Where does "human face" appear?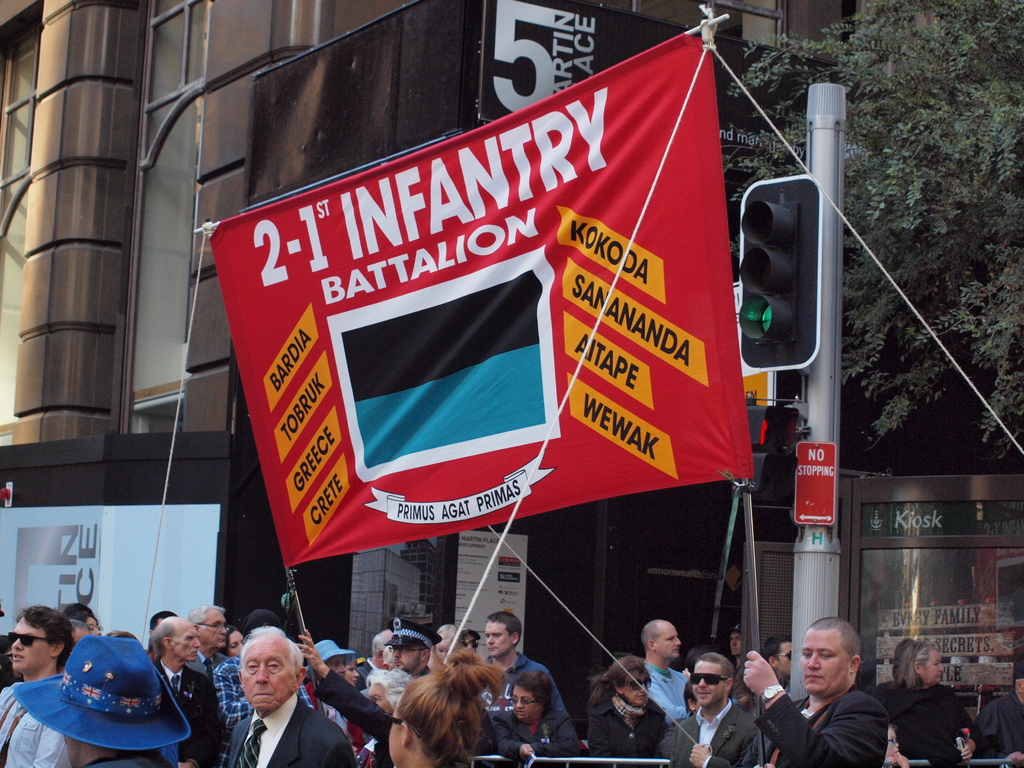
Appears at 884 726 898 758.
